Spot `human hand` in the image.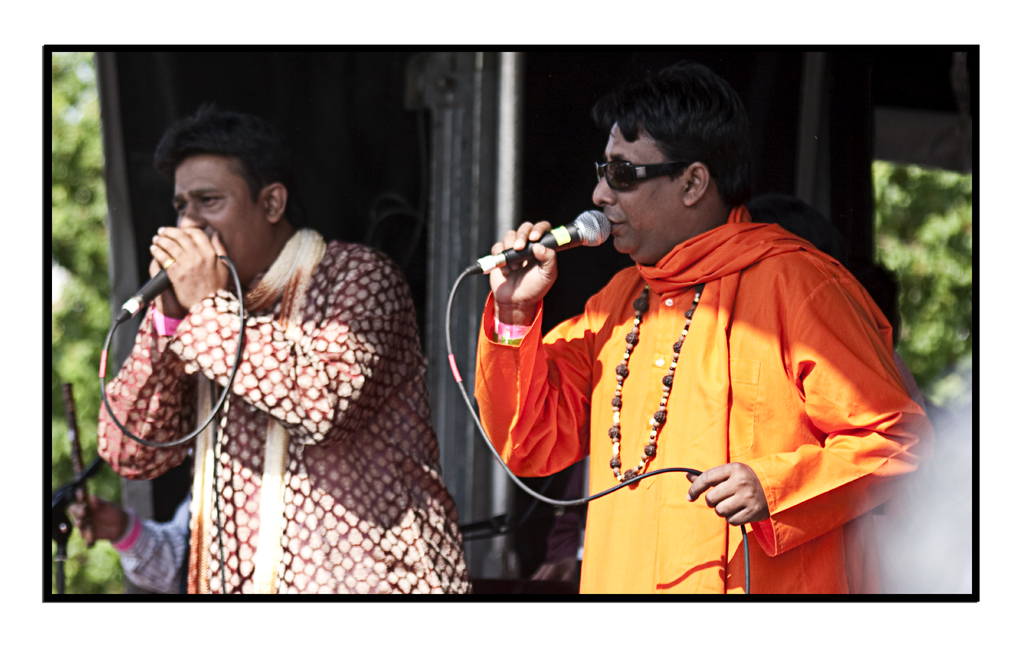
`human hand` found at bbox=(150, 226, 228, 307).
